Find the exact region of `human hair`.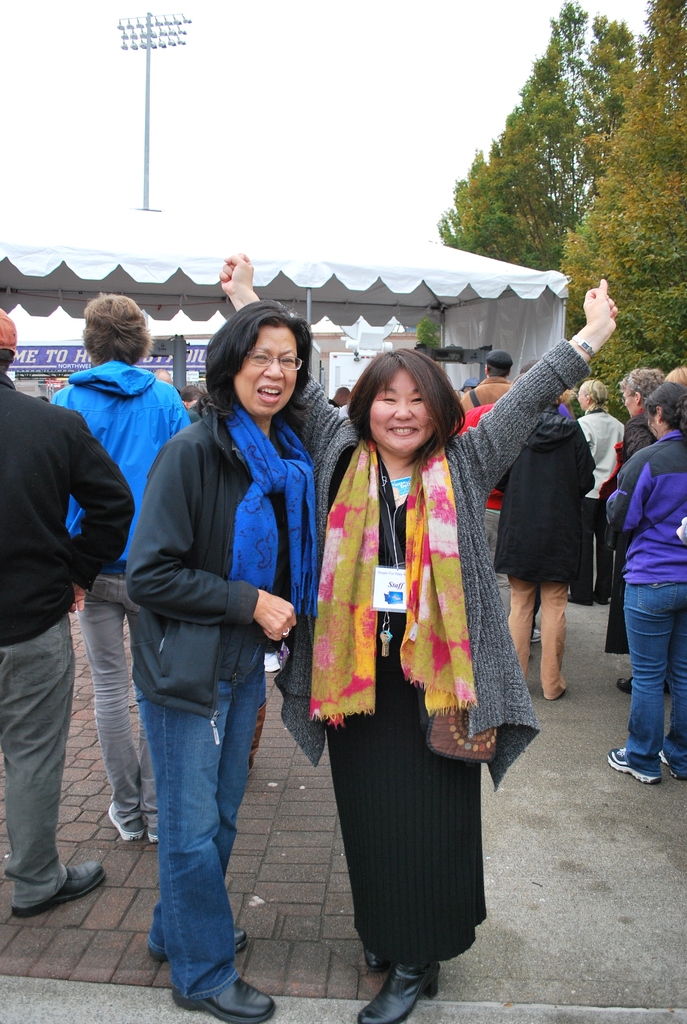
Exact region: 665:364:686:388.
